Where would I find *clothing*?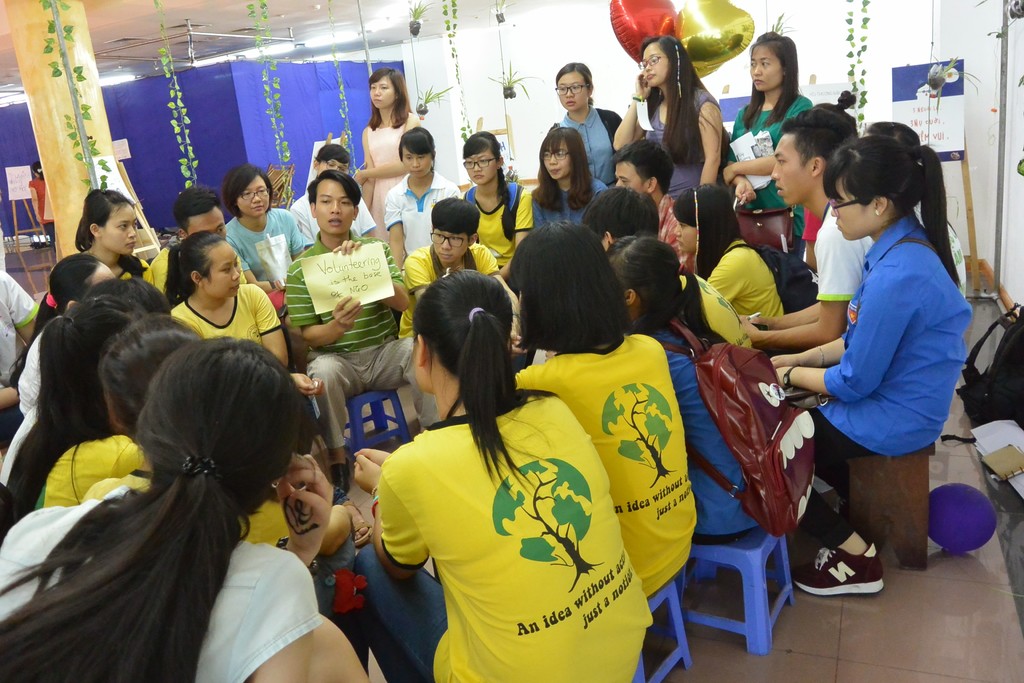
At l=516, t=334, r=702, b=598.
